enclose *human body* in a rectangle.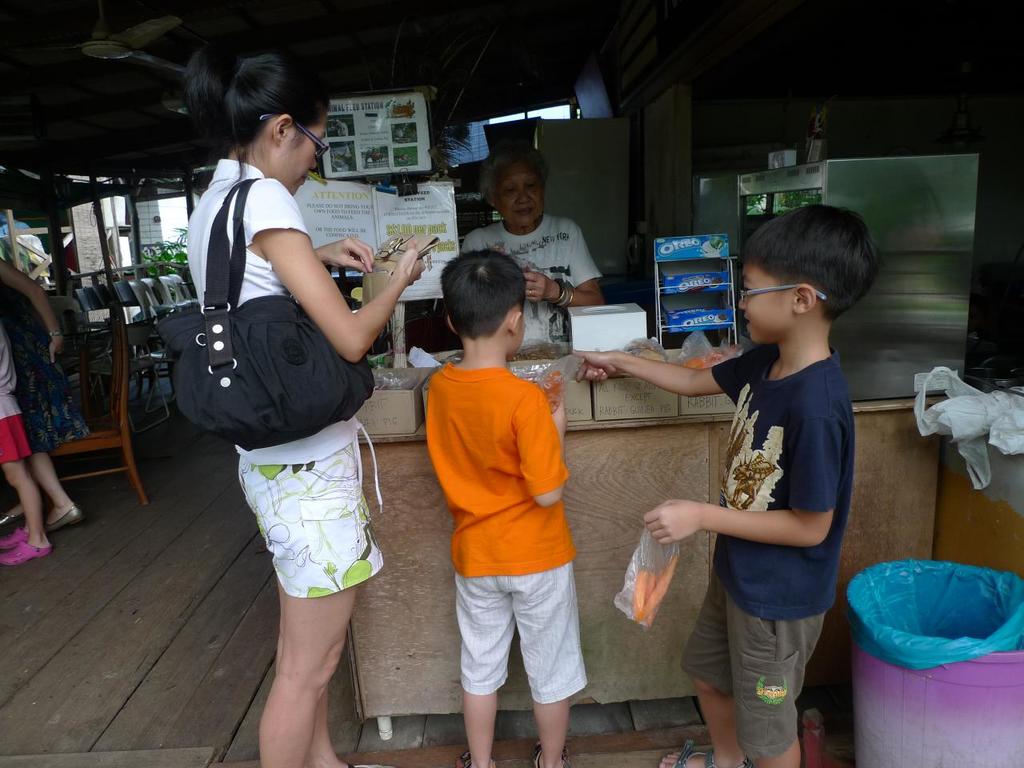
(left=0, top=254, right=67, bottom=570).
